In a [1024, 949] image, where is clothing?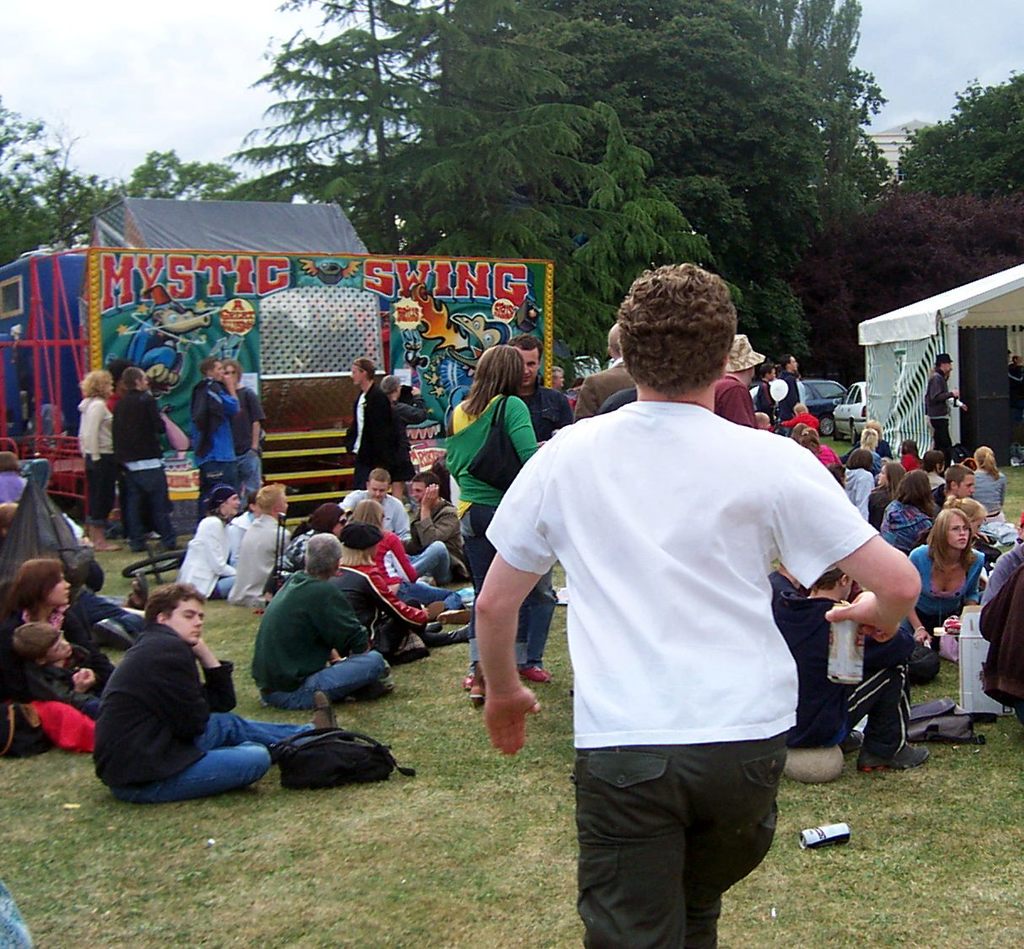
[left=443, top=392, right=540, bottom=669].
